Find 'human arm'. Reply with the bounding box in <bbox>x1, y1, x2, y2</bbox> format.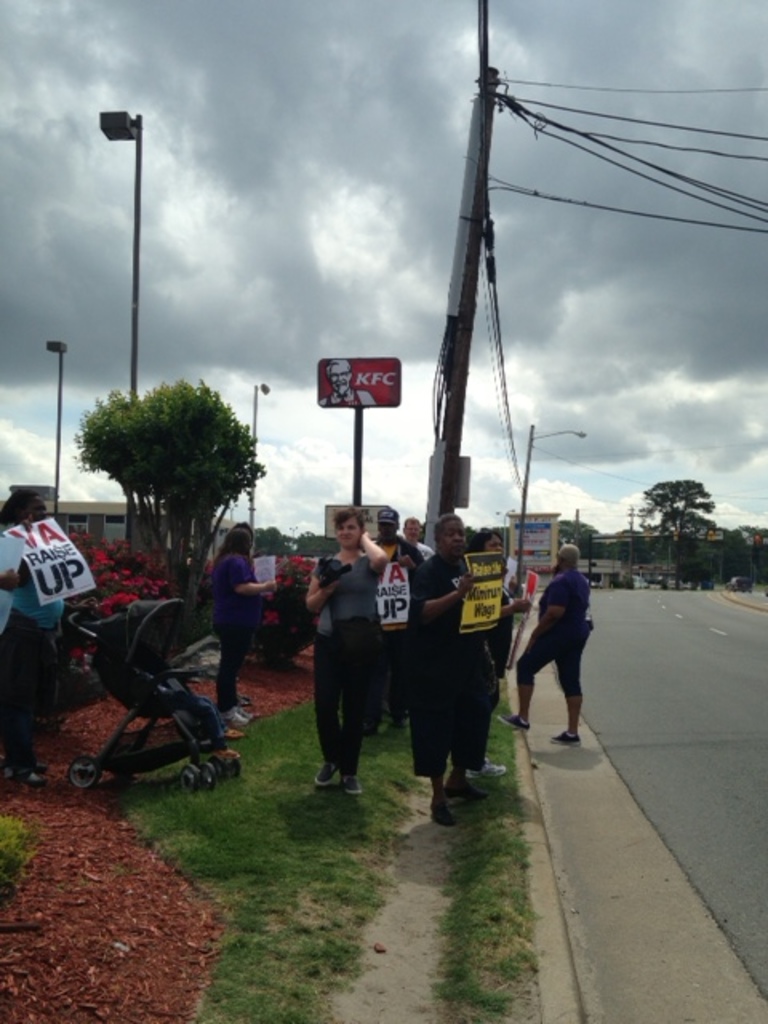
<bbox>531, 574, 576, 650</bbox>.
